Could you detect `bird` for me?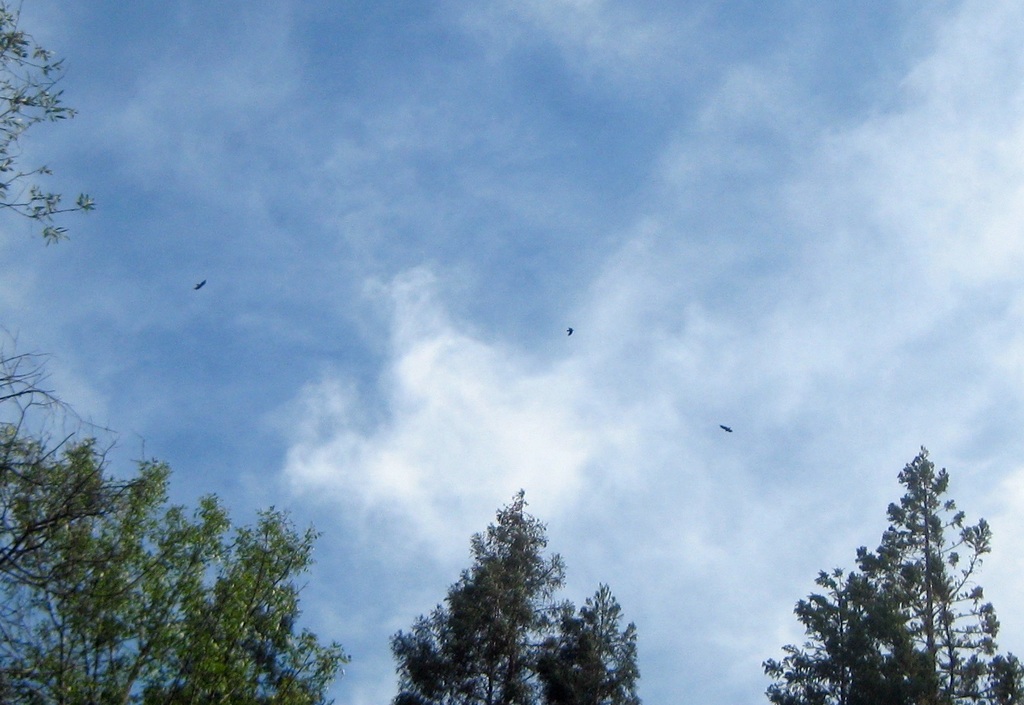
Detection result: [719,423,732,431].
